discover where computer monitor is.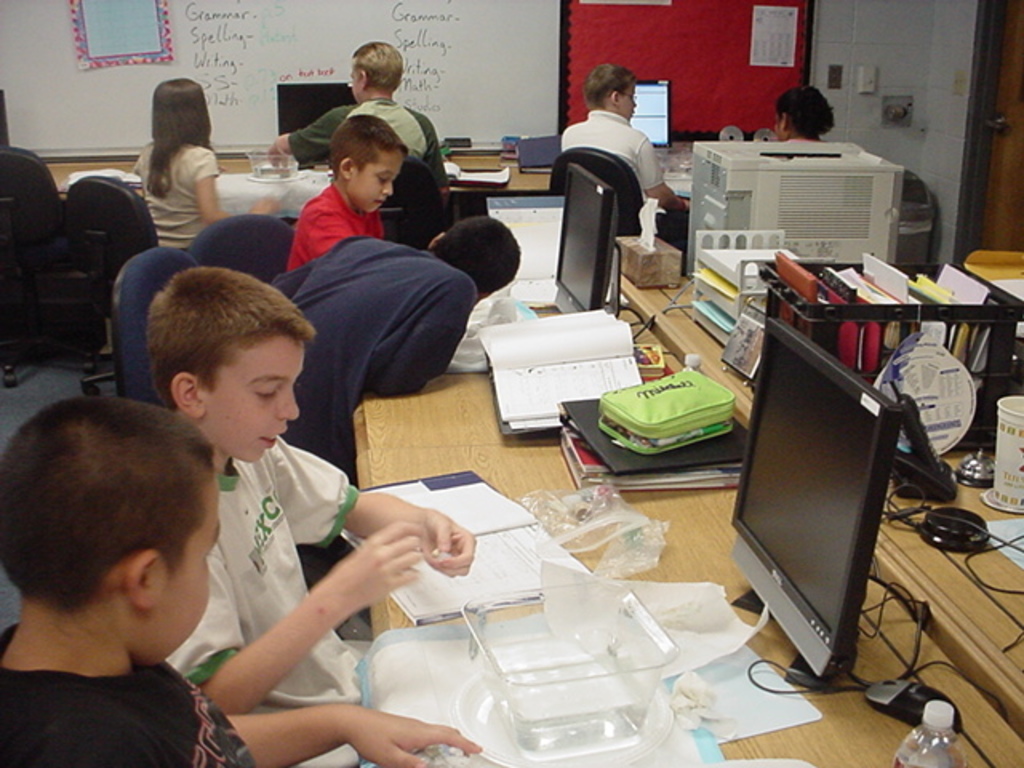
Discovered at locate(550, 162, 619, 312).
